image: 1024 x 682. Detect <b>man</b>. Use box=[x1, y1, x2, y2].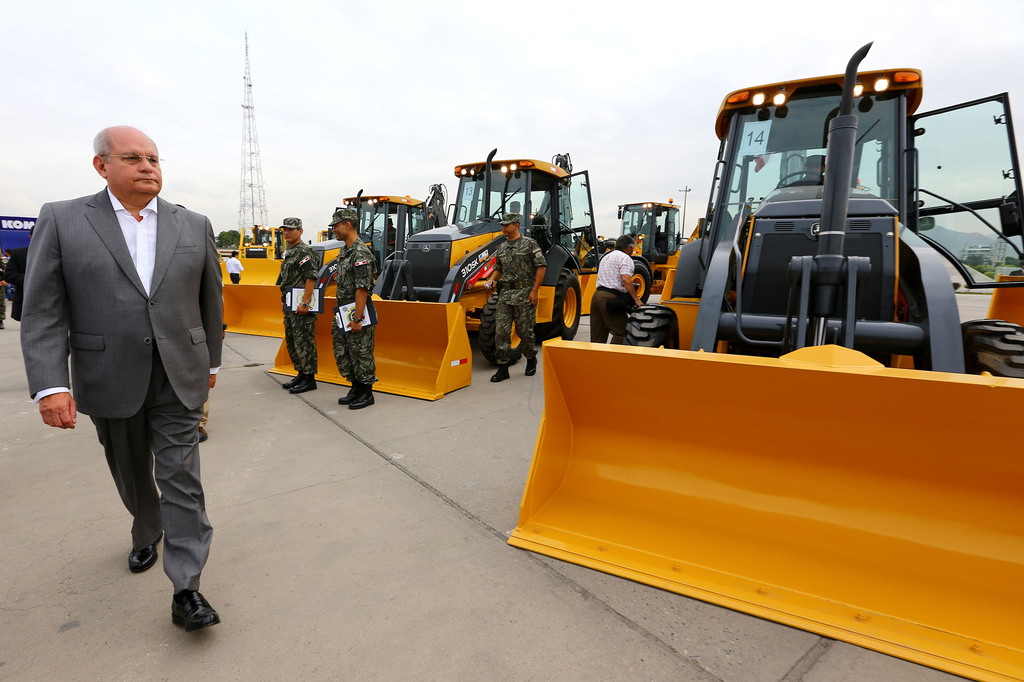
box=[796, 150, 827, 182].
